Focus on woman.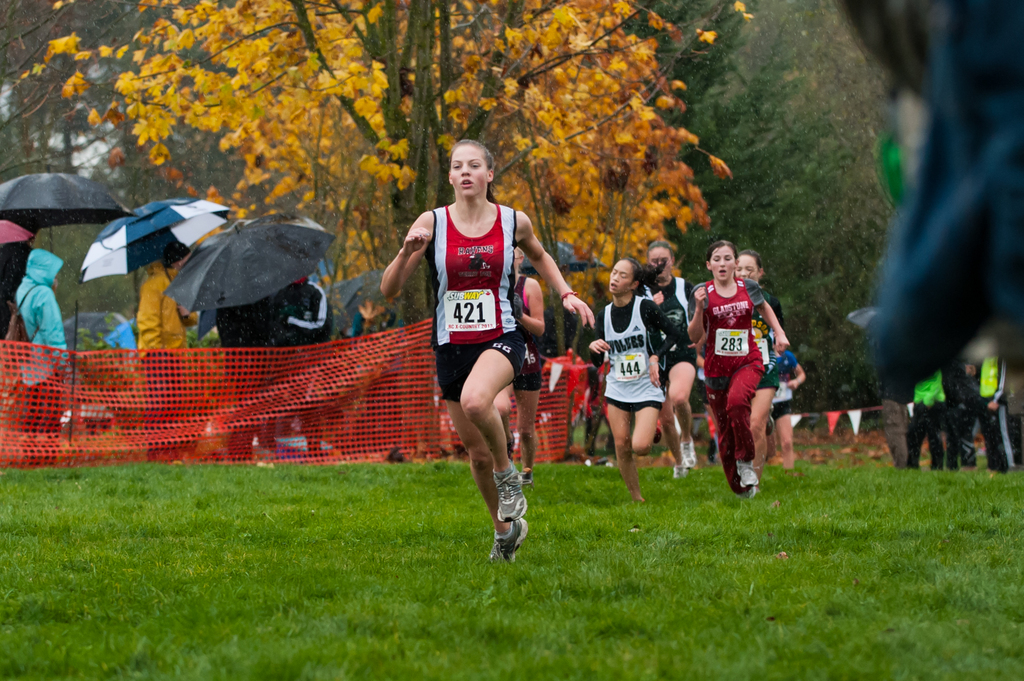
Focused at pyautogui.locateOnScreen(639, 241, 697, 477).
